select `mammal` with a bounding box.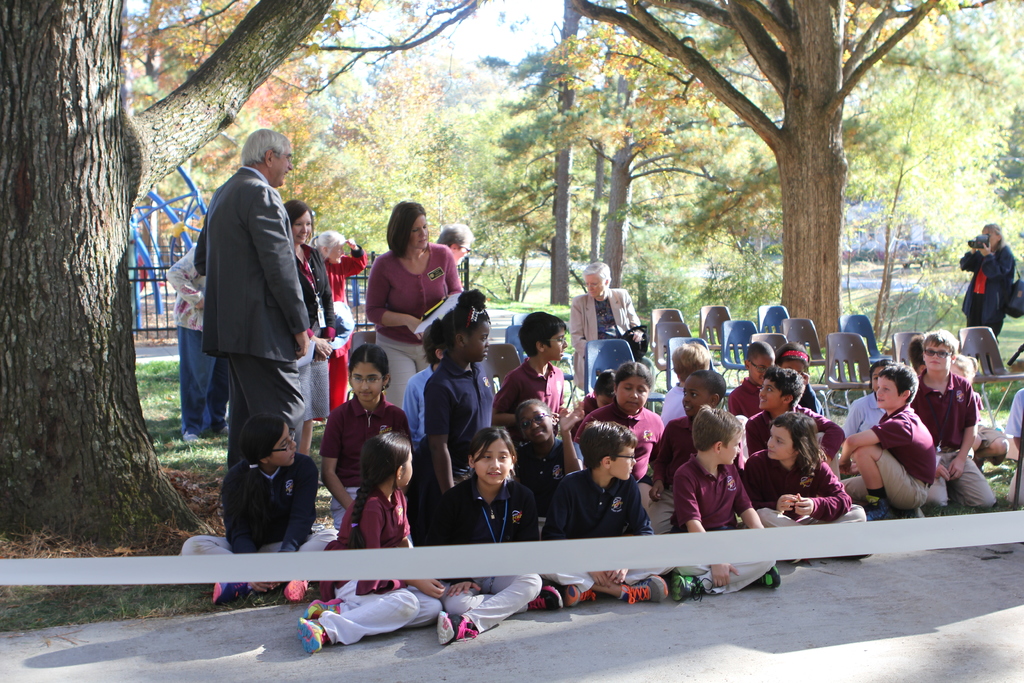
(x1=180, y1=411, x2=339, y2=602).
